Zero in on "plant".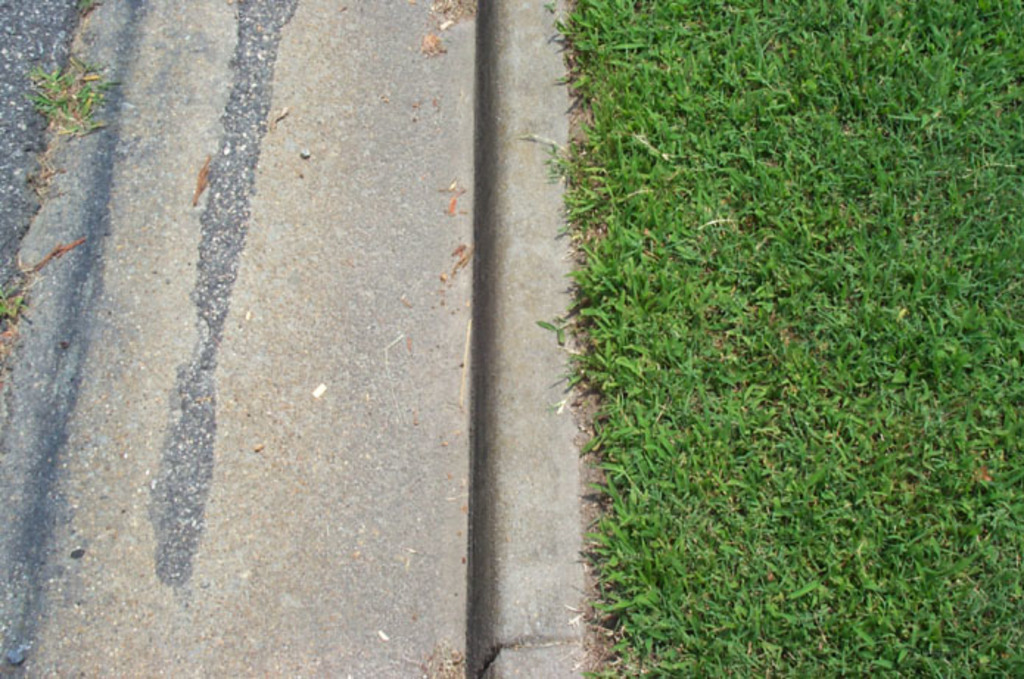
Zeroed in: 0,271,22,331.
